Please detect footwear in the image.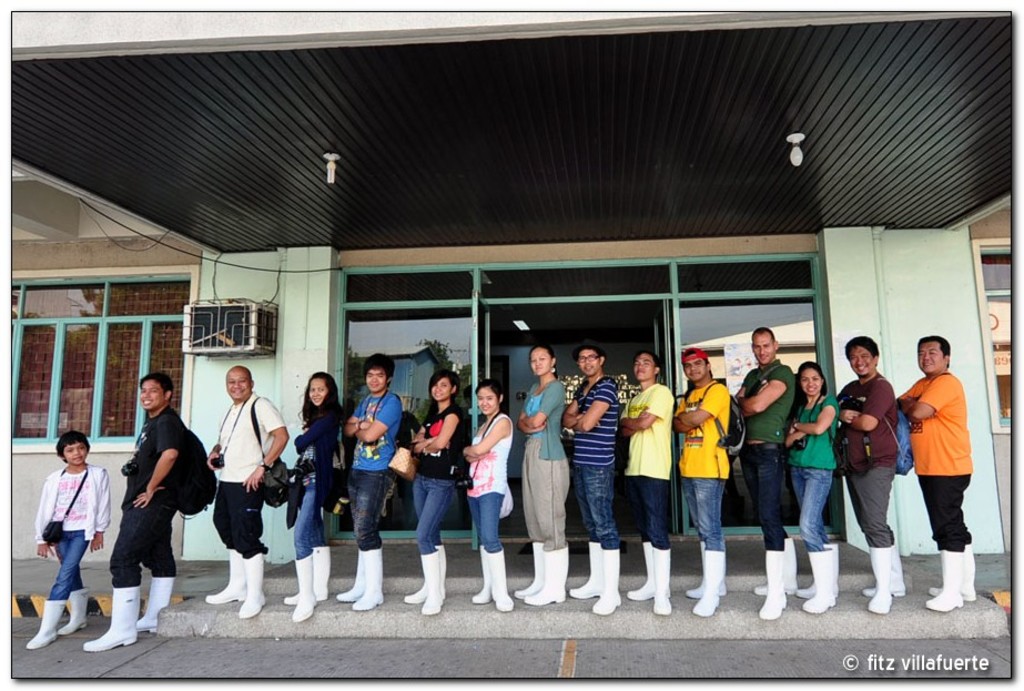
crop(649, 548, 668, 611).
